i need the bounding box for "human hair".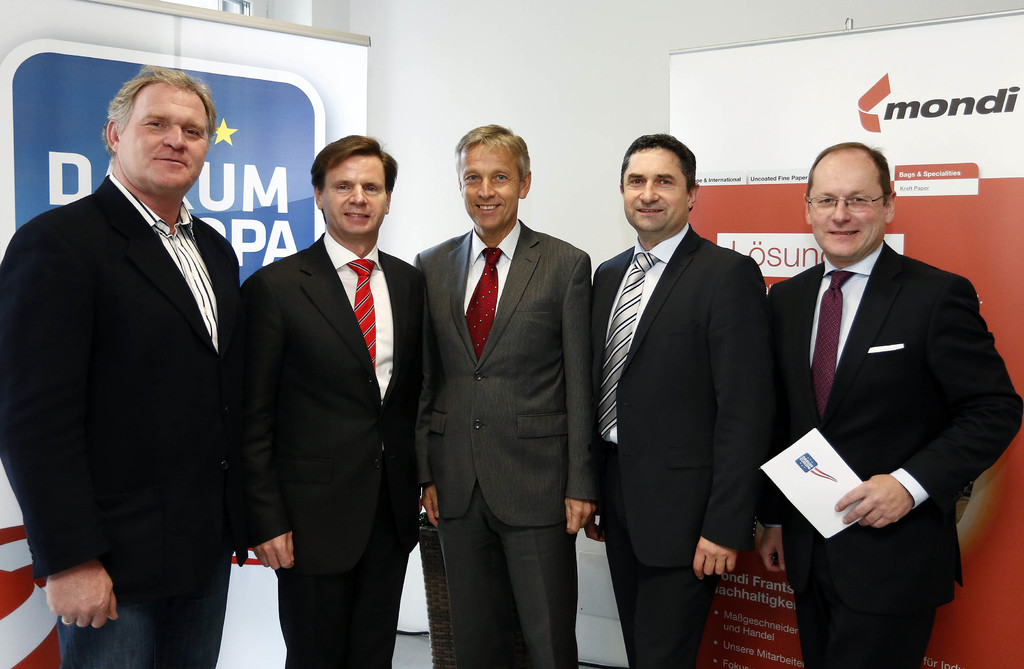
Here it is: 95 69 209 173.
